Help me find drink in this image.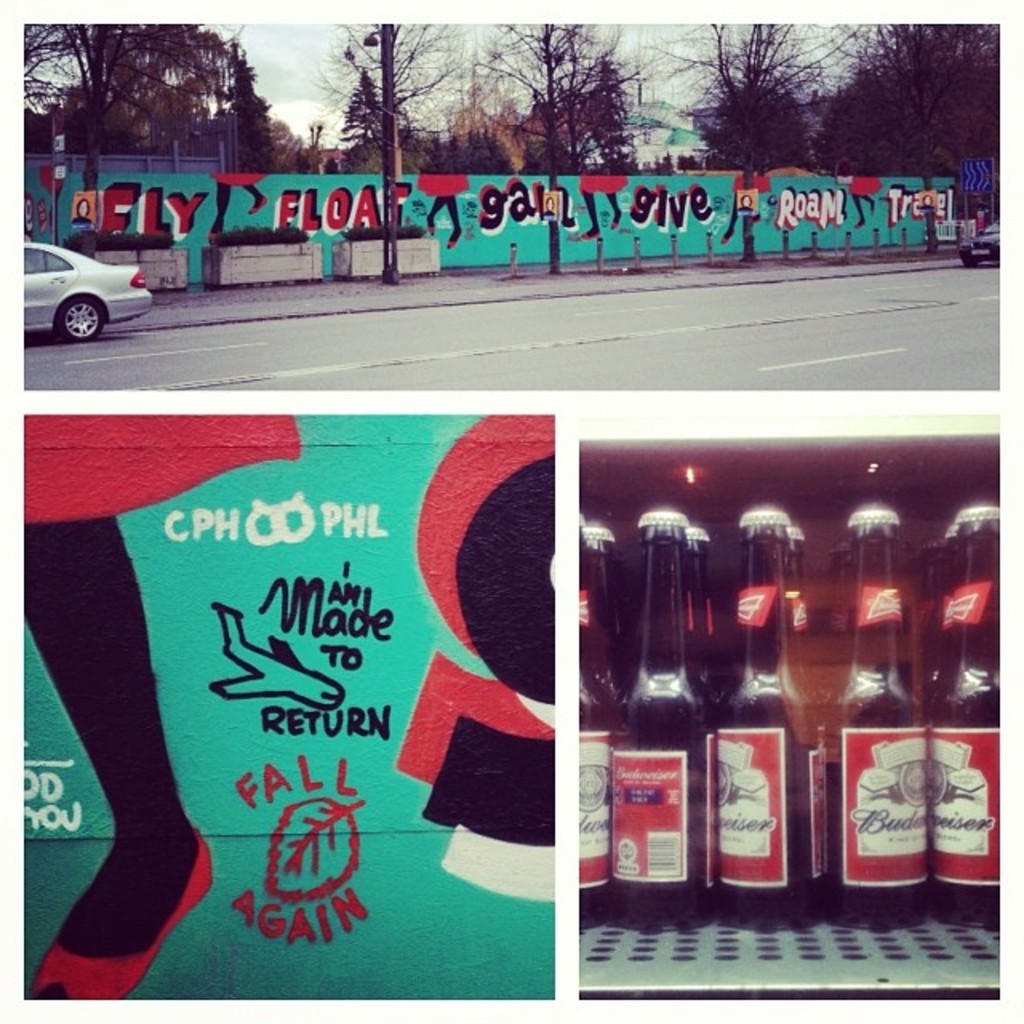
Found it: left=709, top=507, right=834, bottom=931.
